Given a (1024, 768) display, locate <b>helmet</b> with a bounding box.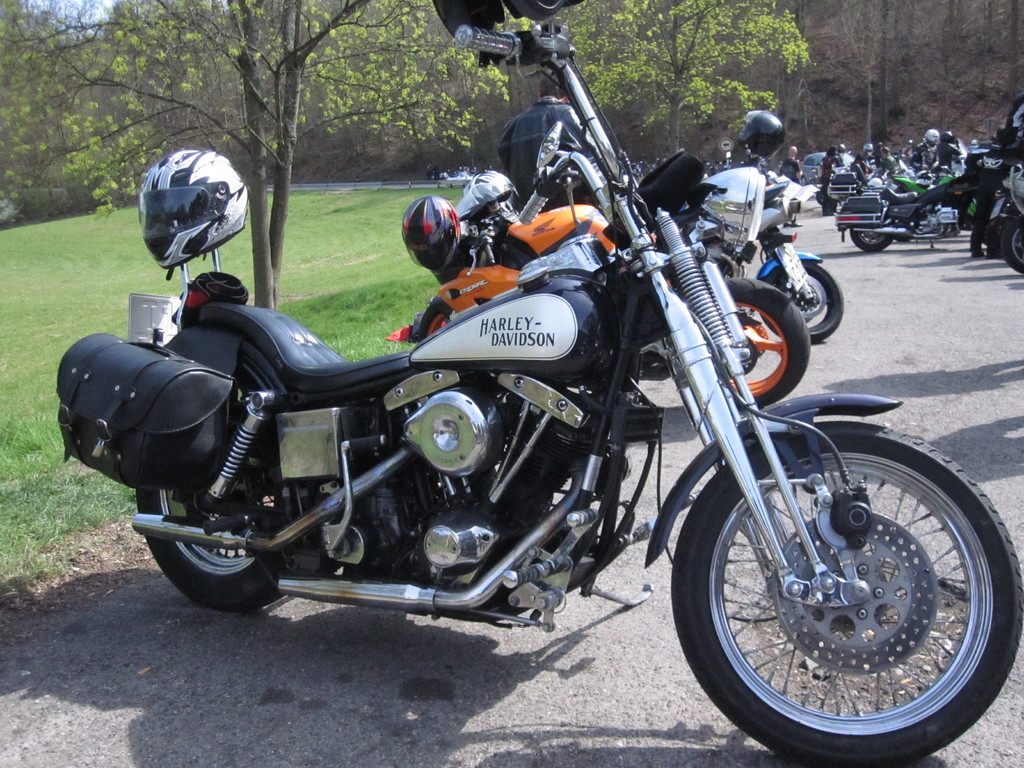
Located: x1=867, y1=173, x2=884, y2=191.
